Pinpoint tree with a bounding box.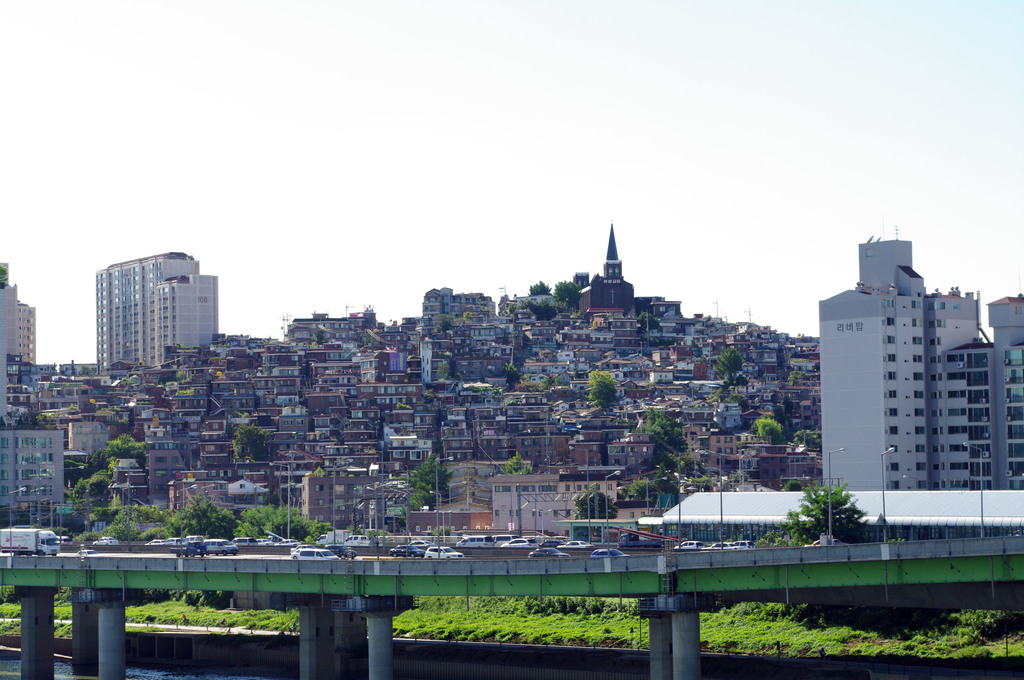
rect(716, 345, 746, 387).
